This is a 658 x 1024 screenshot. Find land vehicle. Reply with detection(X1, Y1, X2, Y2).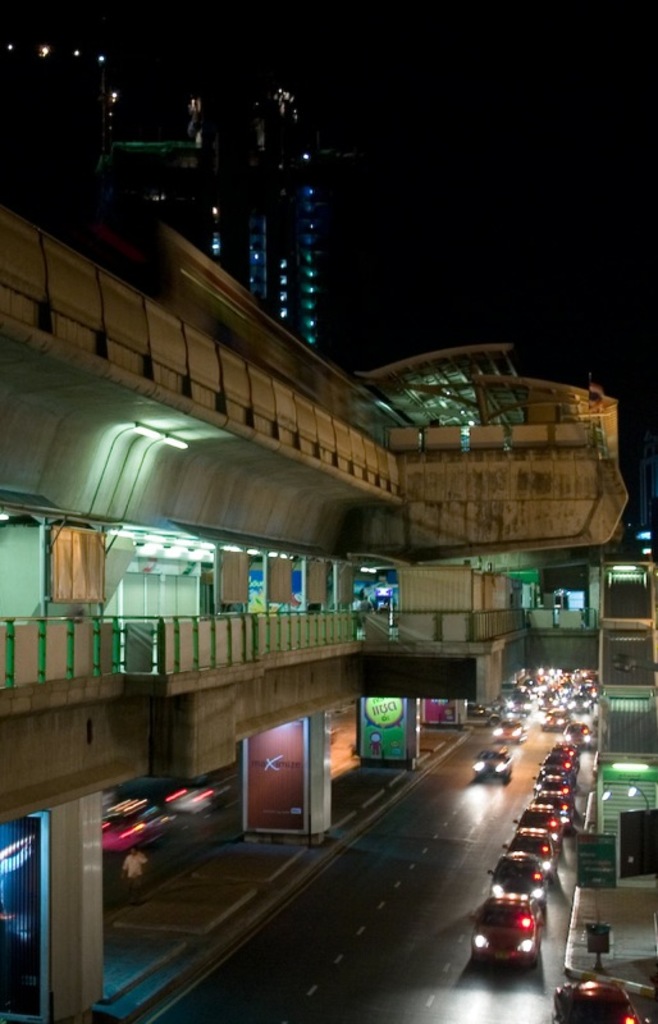
detection(501, 827, 559, 877).
